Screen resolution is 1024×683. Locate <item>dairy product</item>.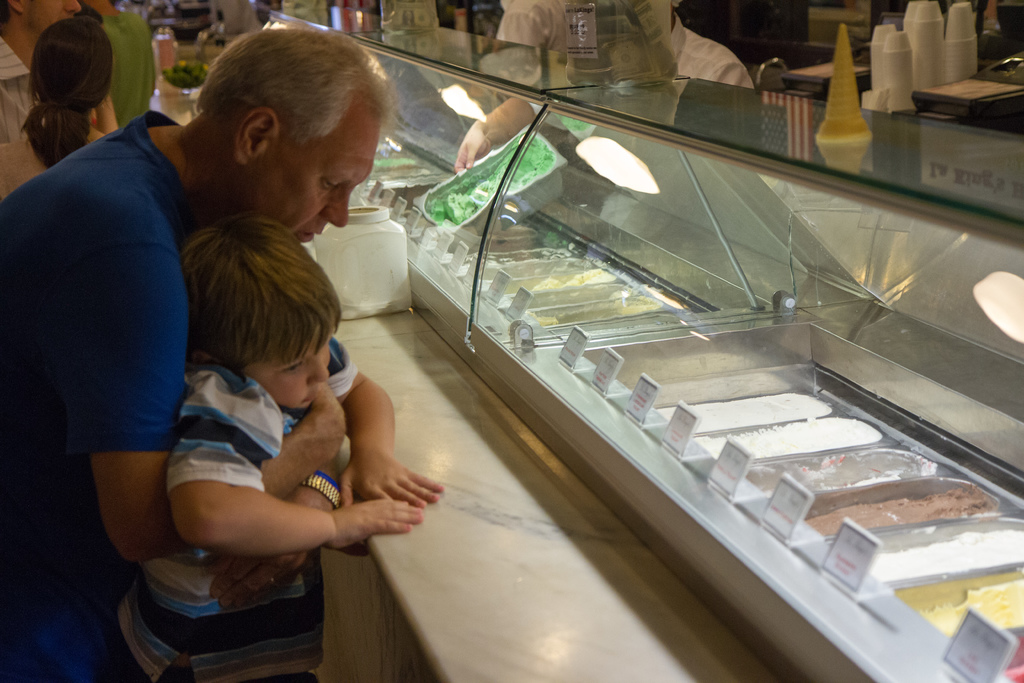
534:290:639:324.
